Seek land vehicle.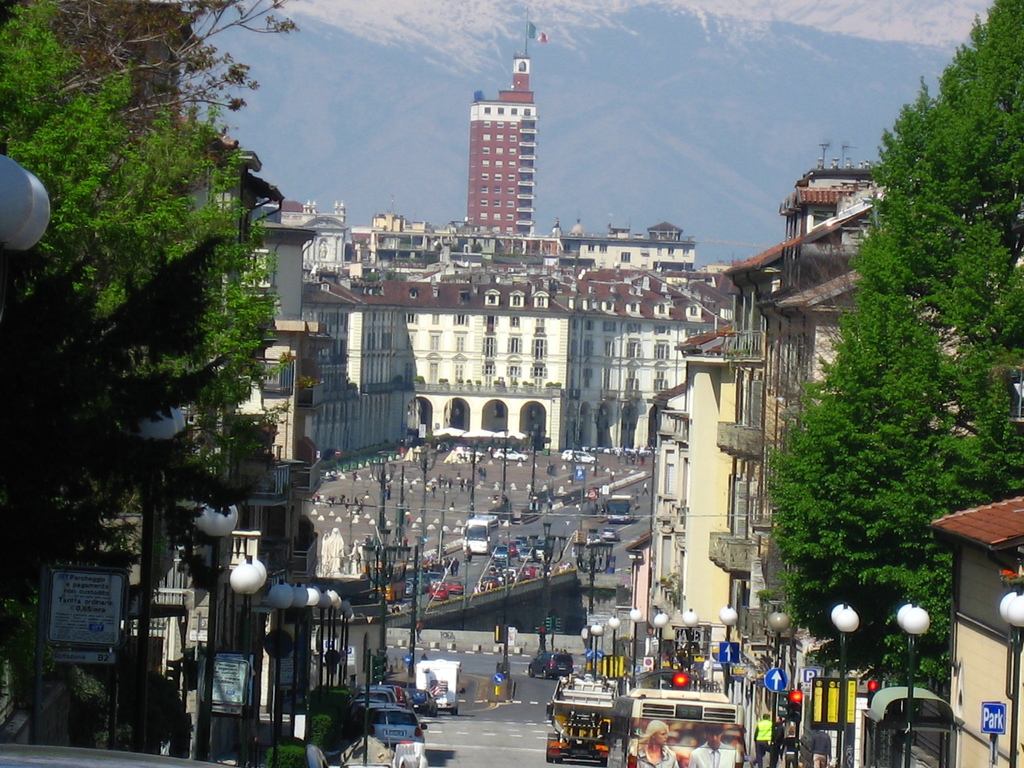
544, 675, 622, 767.
